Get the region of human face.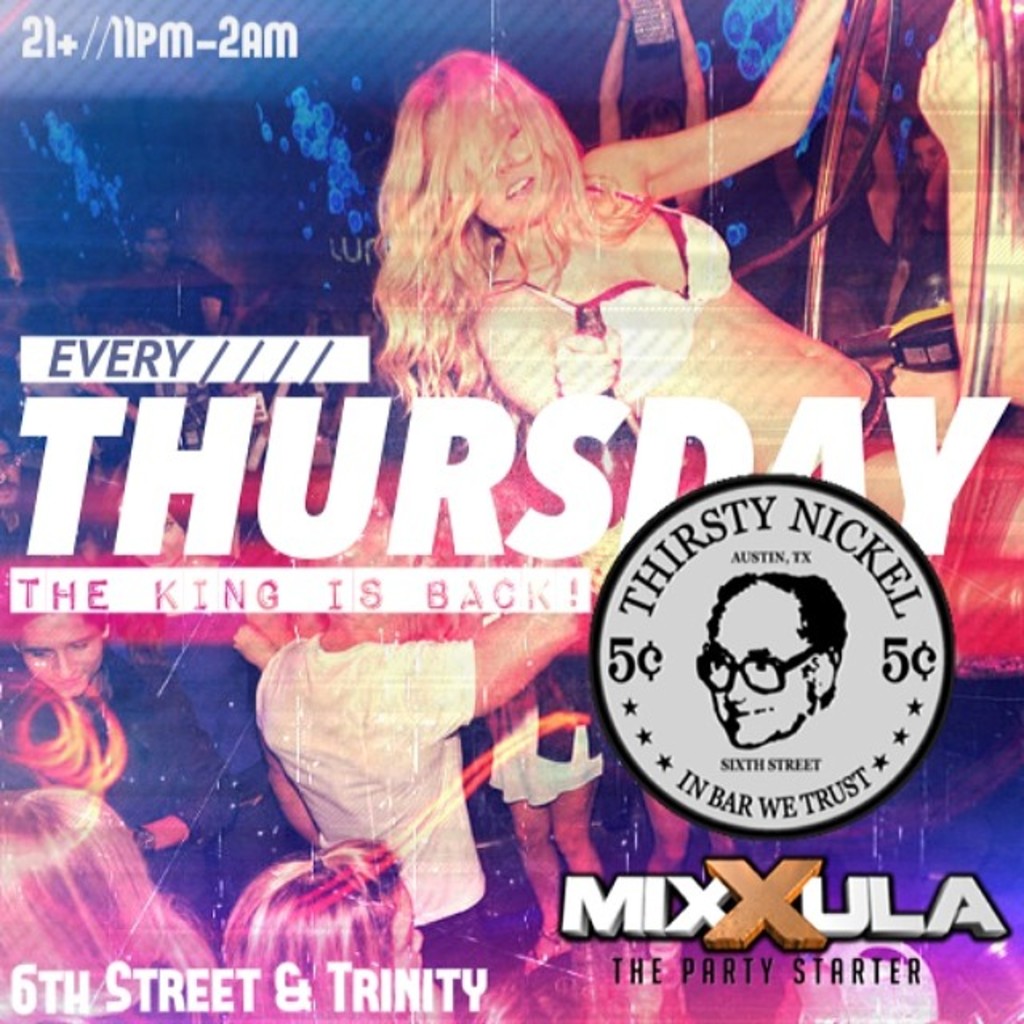
locate(429, 90, 547, 226).
